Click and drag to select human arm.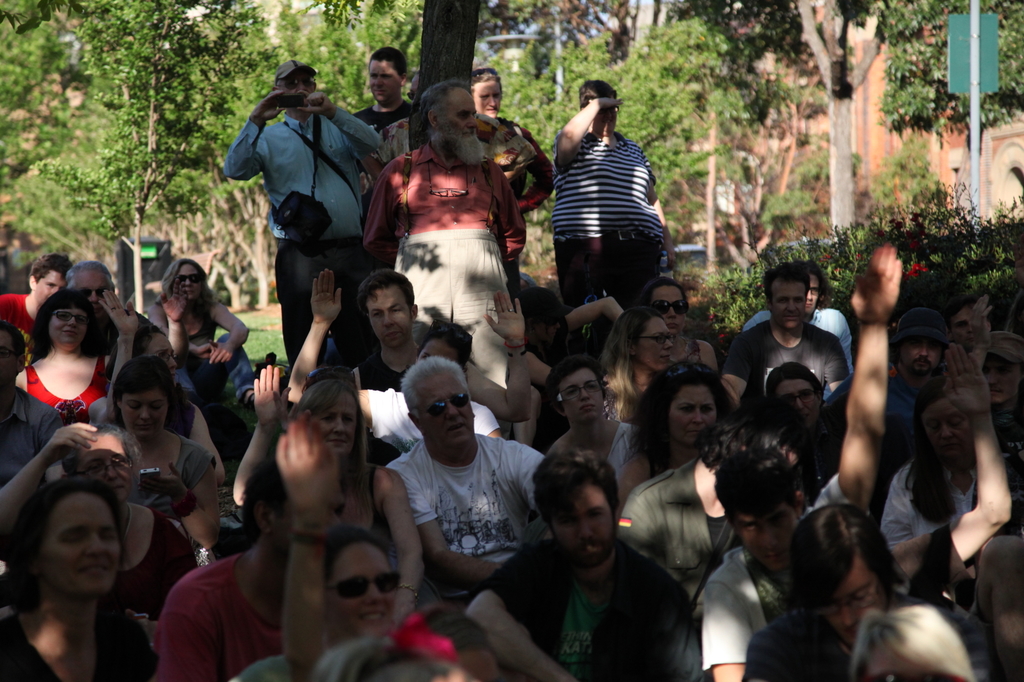
Selection: [720, 330, 757, 397].
